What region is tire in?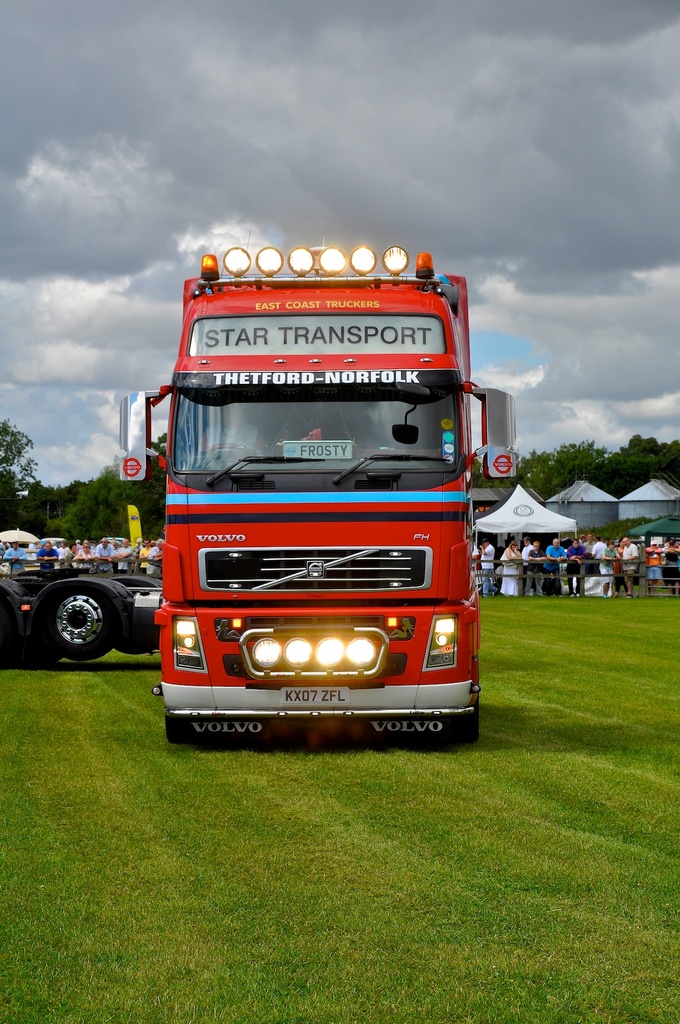
[x1=447, y1=695, x2=481, y2=742].
